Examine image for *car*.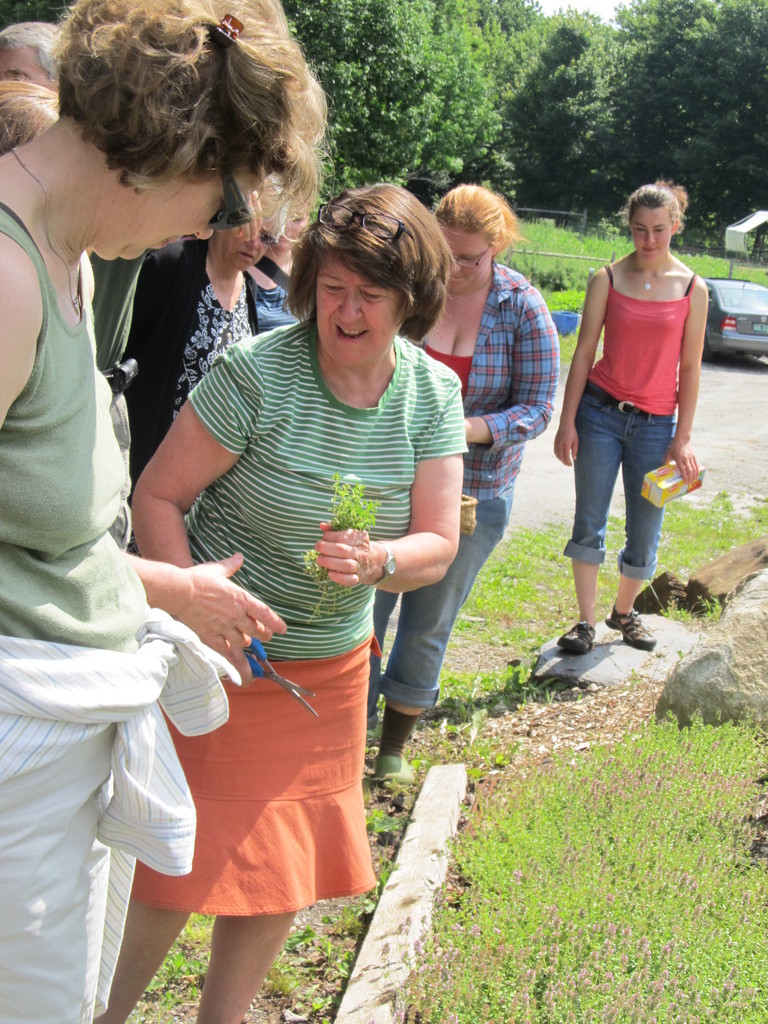
Examination result: 698:275:767:359.
